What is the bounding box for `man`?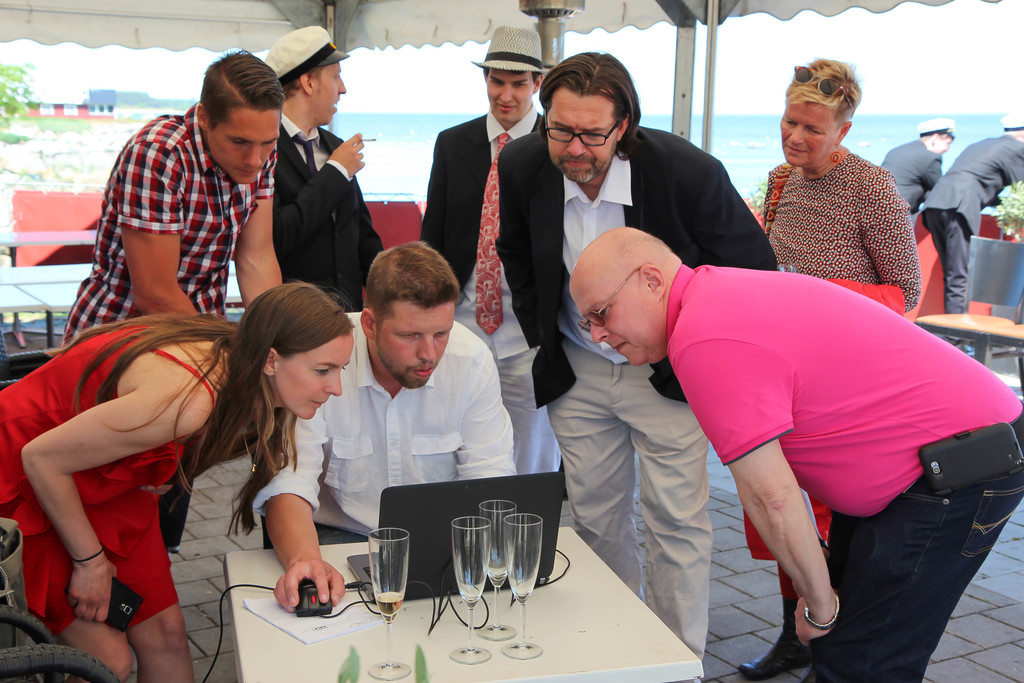
detection(418, 25, 559, 473).
